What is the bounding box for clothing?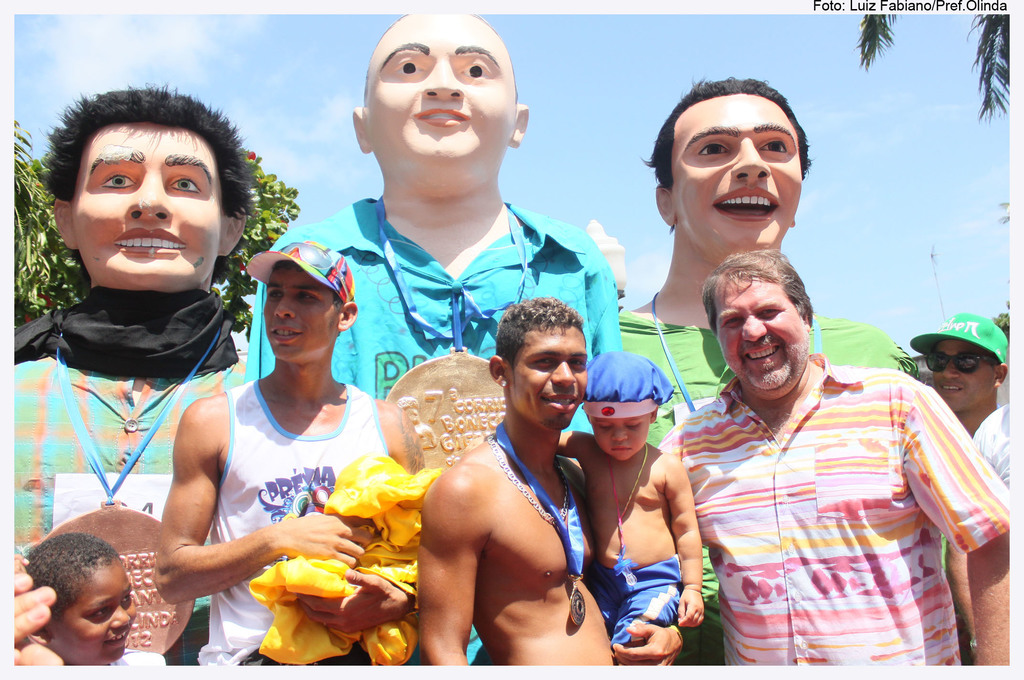
rect(237, 191, 623, 399).
